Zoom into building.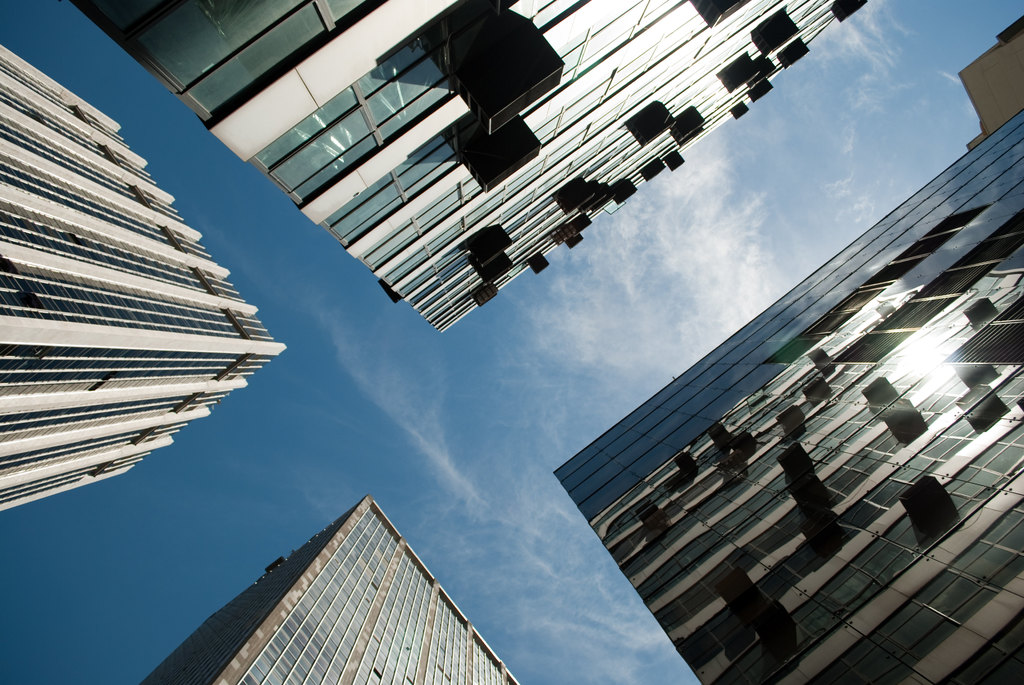
Zoom target: box=[0, 42, 286, 515].
